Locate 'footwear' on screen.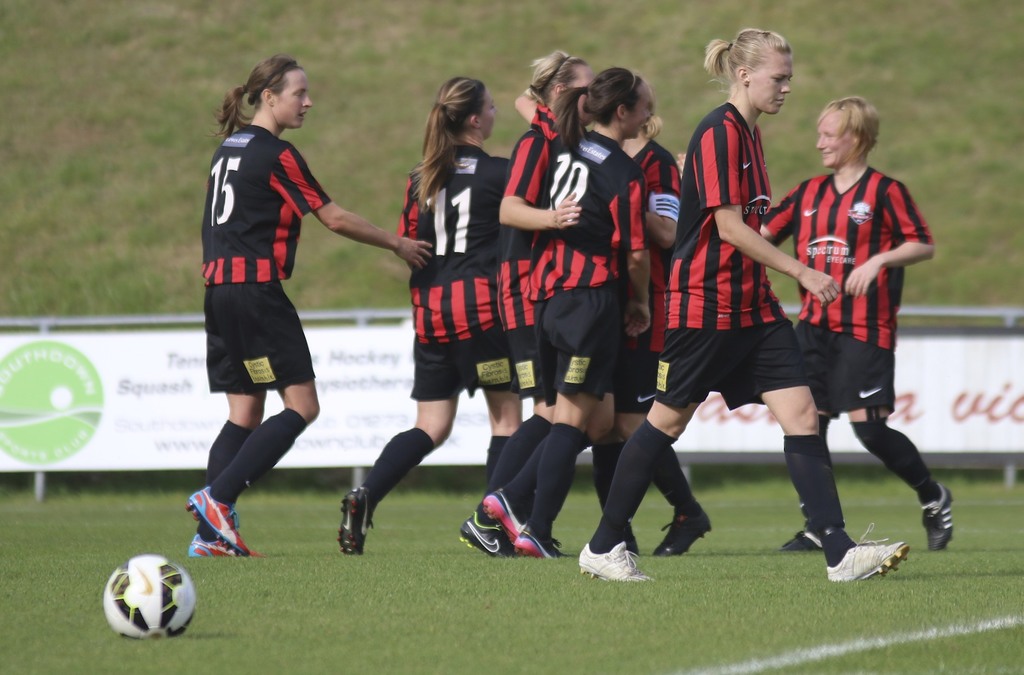
On screen at left=776, top=532, right=824, bottom=555.
